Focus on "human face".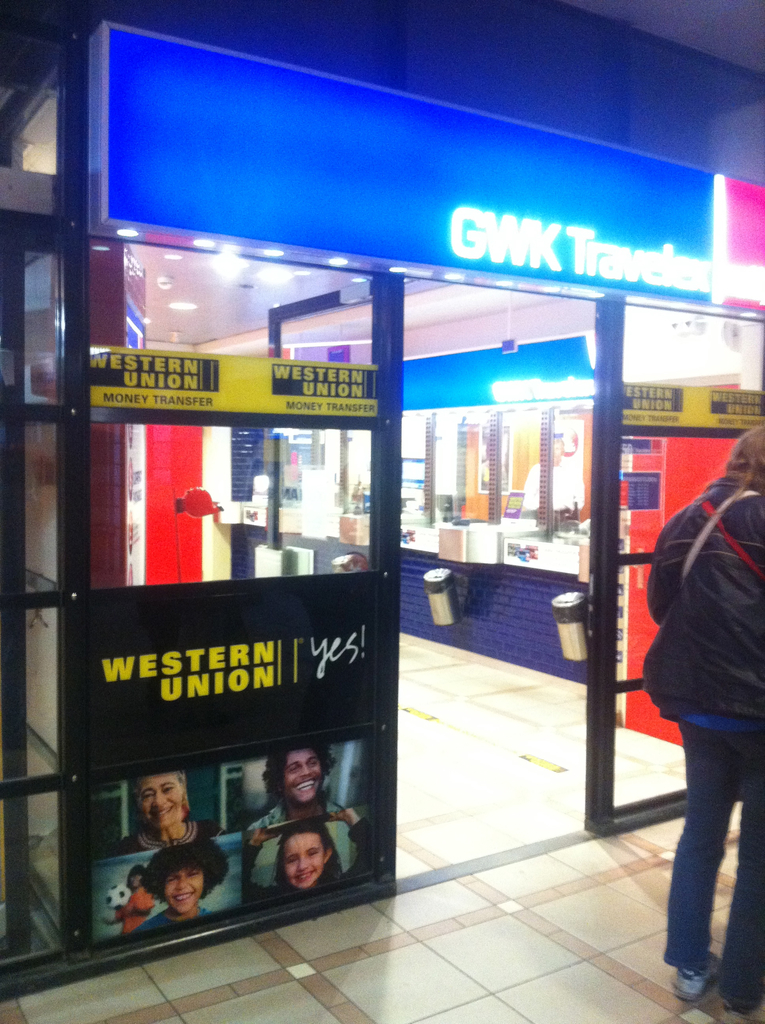
Focused at left=133, top=772, right=188, bottom=826.
